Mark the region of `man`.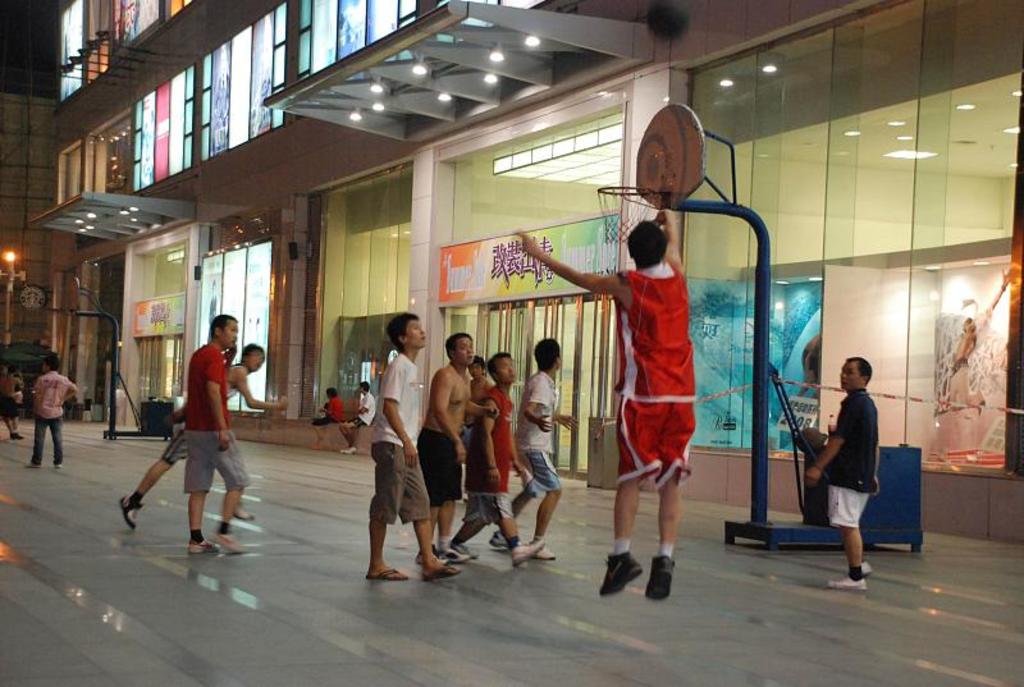
Region: 470, 351, 493, 431.
